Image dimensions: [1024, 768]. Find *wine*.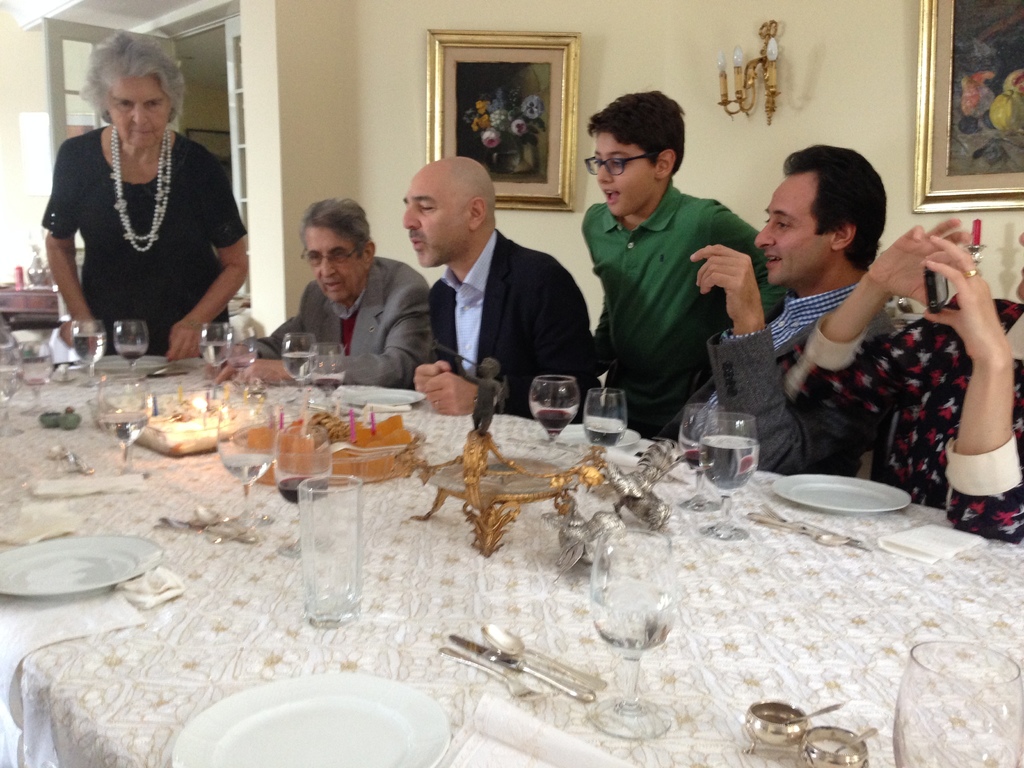
locate(314, 376, 335, 395).
